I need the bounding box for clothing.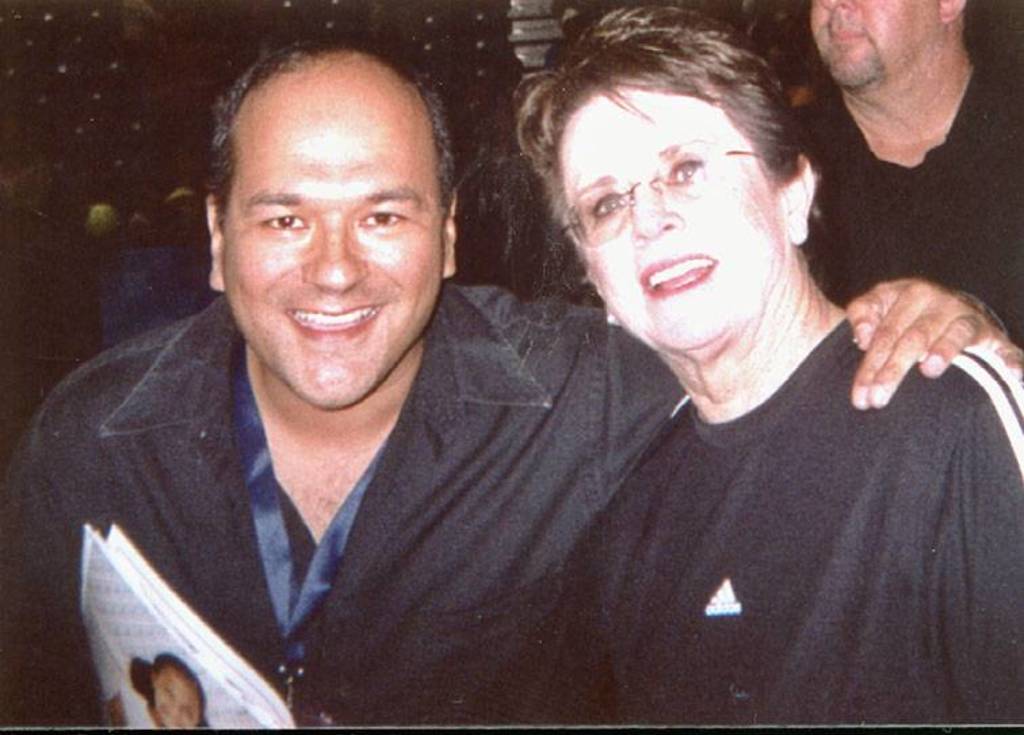
Here it is: left=116, top=684, right=165, bottom=734.
